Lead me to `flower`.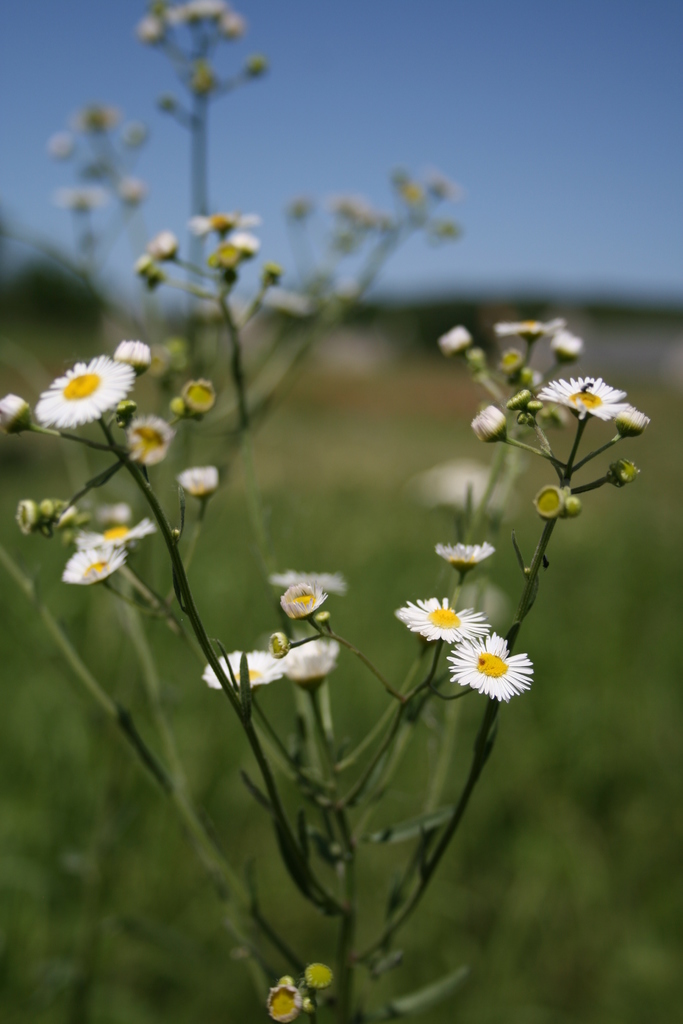
Lead to pyautogui.locateOnScreen(128, 417, 175, 463).
